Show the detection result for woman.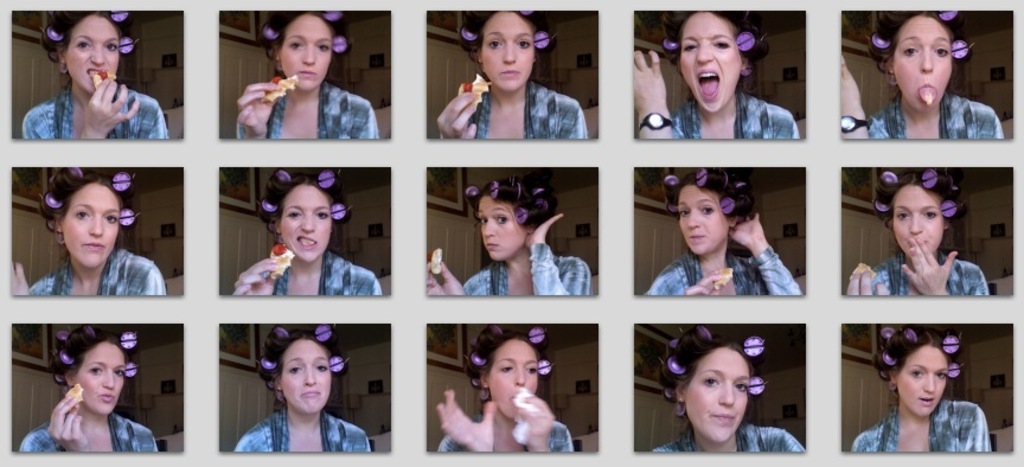
bbox(440, 327, 568, 463).
